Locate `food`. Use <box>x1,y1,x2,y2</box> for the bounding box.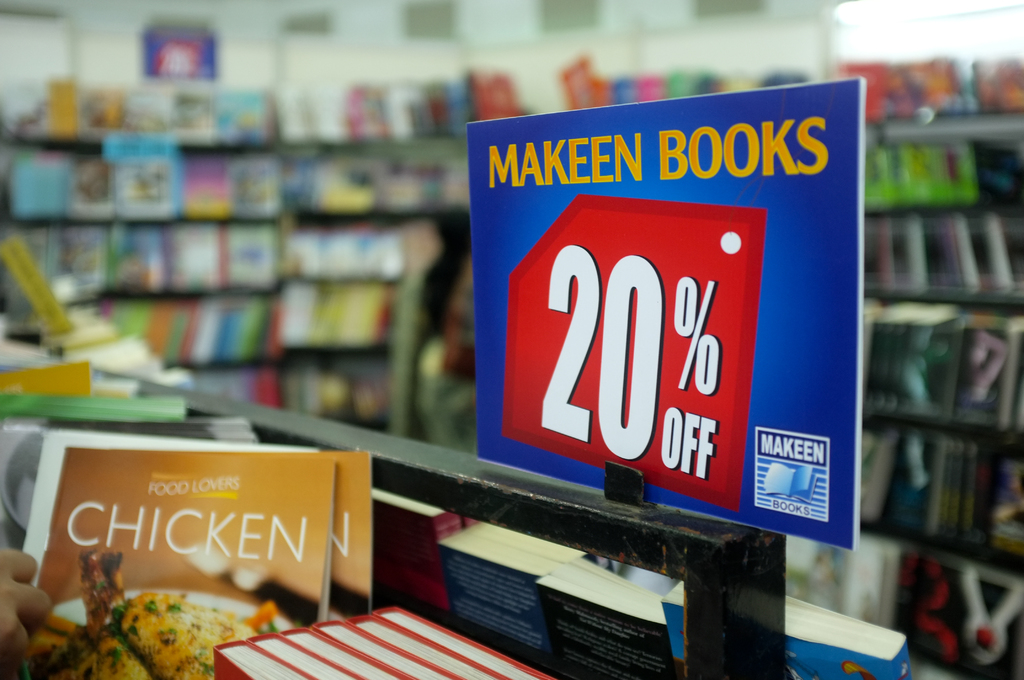
<box>41,581,305,670</box>.
